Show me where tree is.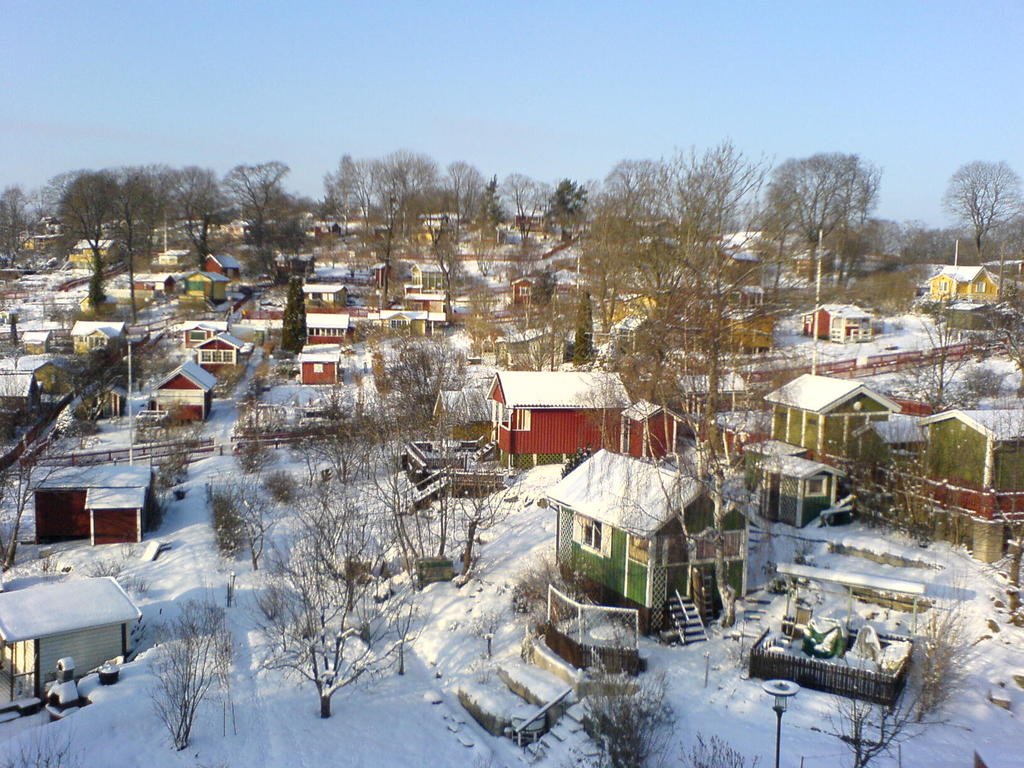
tree is at 245, 538, 417, 721.
